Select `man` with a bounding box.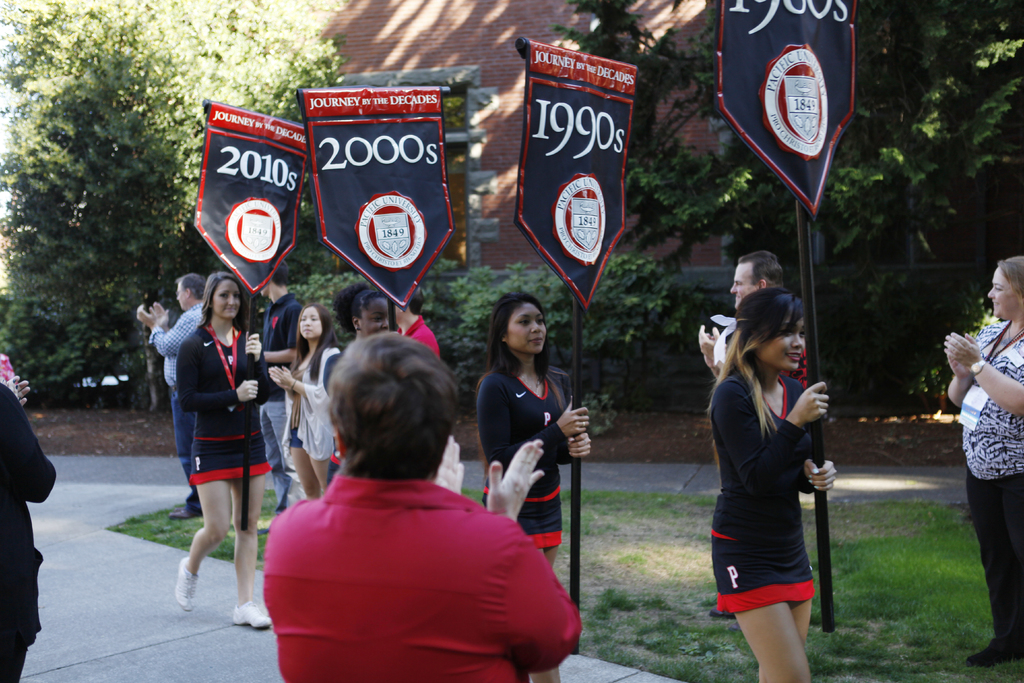
region(243, 335, 574, 674).
